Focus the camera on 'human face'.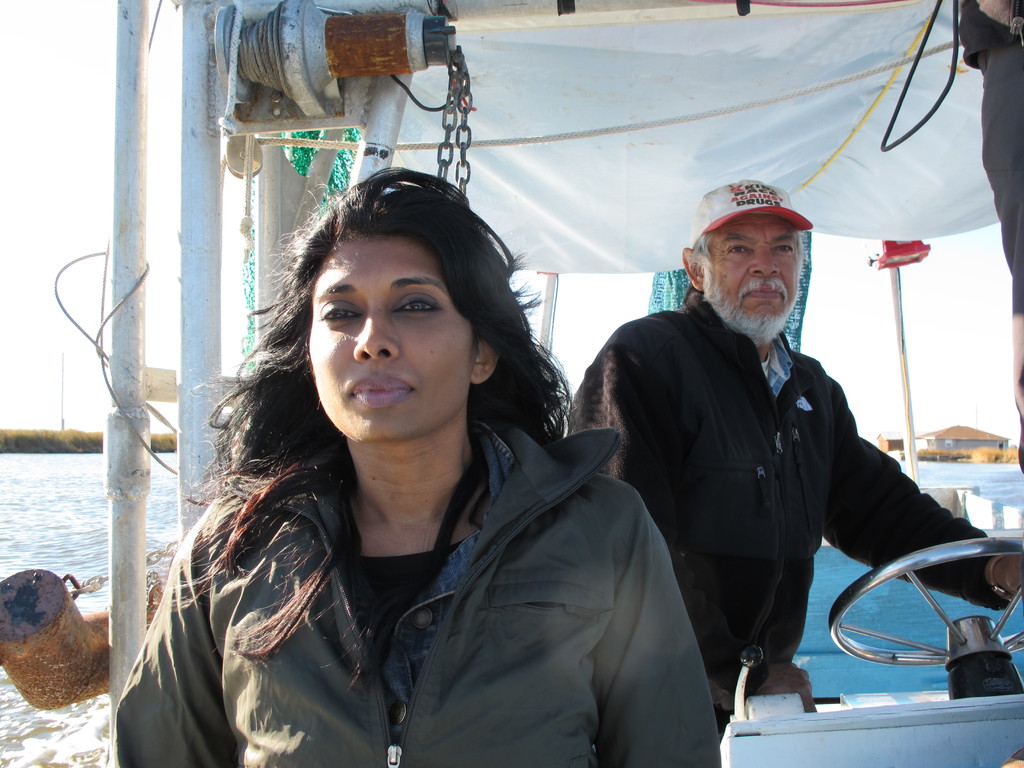
Focus region: BBox(294, 235, 483, 453).
